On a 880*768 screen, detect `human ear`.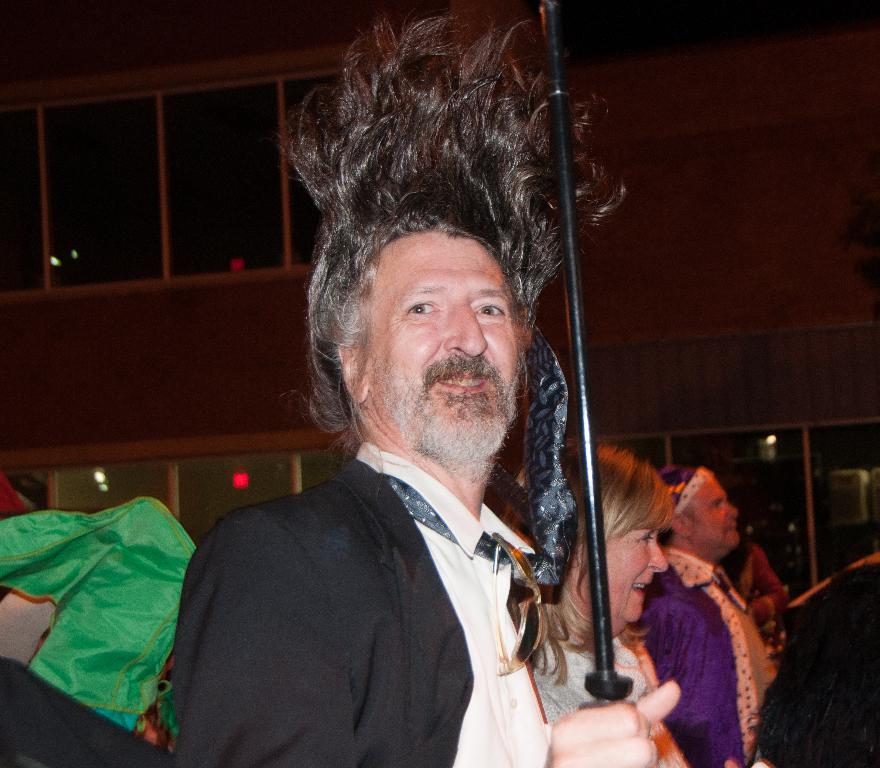
pyautogui.locateOnScreen(338, 338, 367, 399).
